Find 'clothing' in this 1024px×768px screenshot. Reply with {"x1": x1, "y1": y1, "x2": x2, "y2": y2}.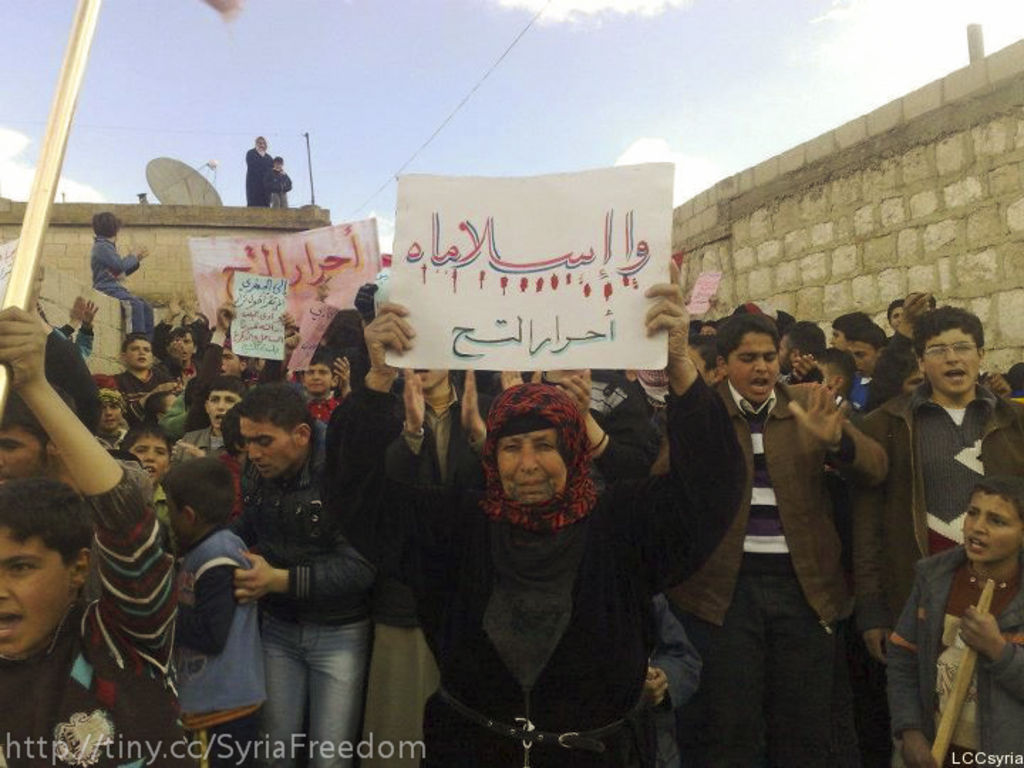
{"x1": 597, "y1": 377, "x2": 633, "y2": 438}.
